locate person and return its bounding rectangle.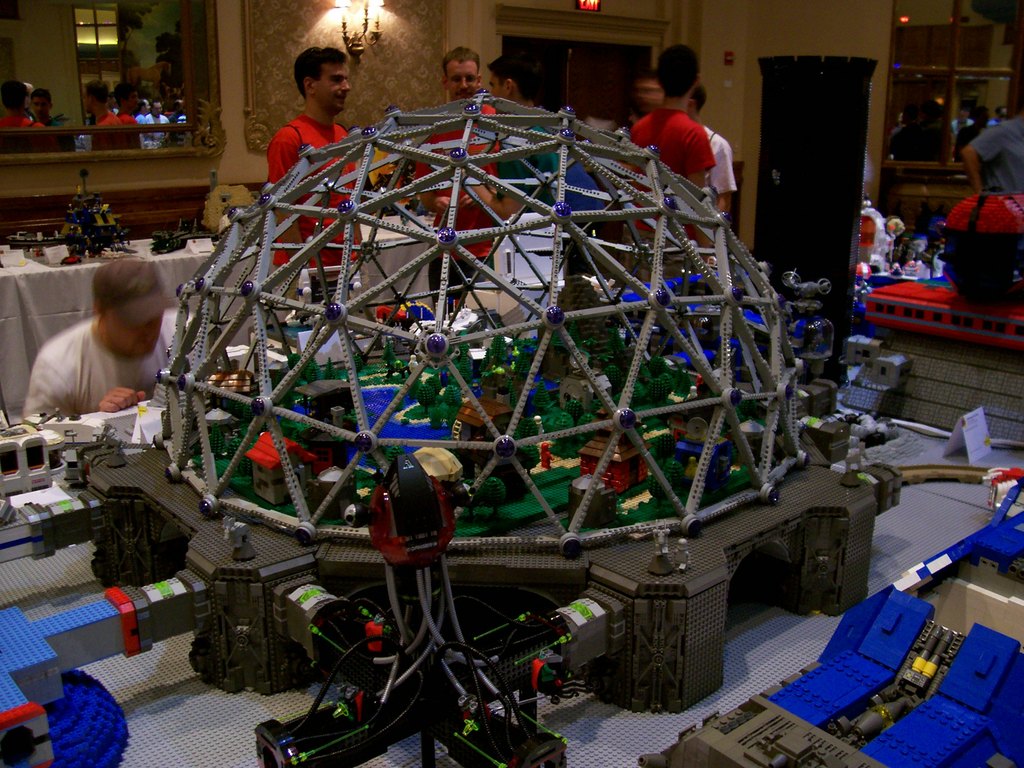
bbox=[440, 53, 612, 279].
